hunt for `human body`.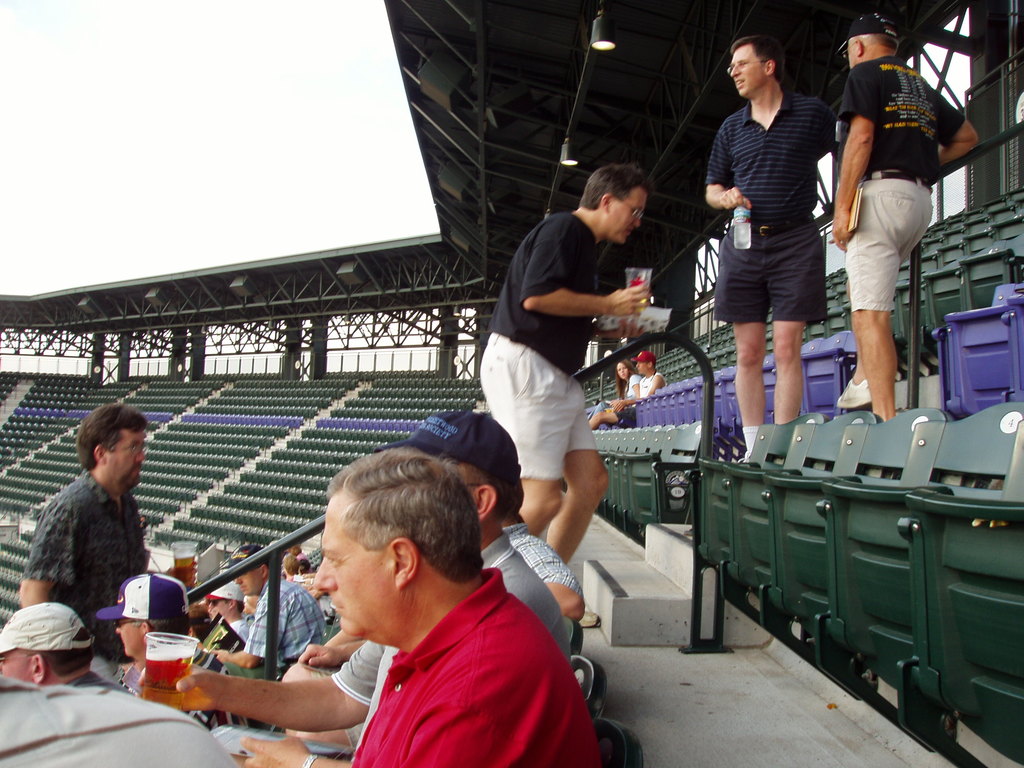
Hunted down at 15, 469, 161, 663.
